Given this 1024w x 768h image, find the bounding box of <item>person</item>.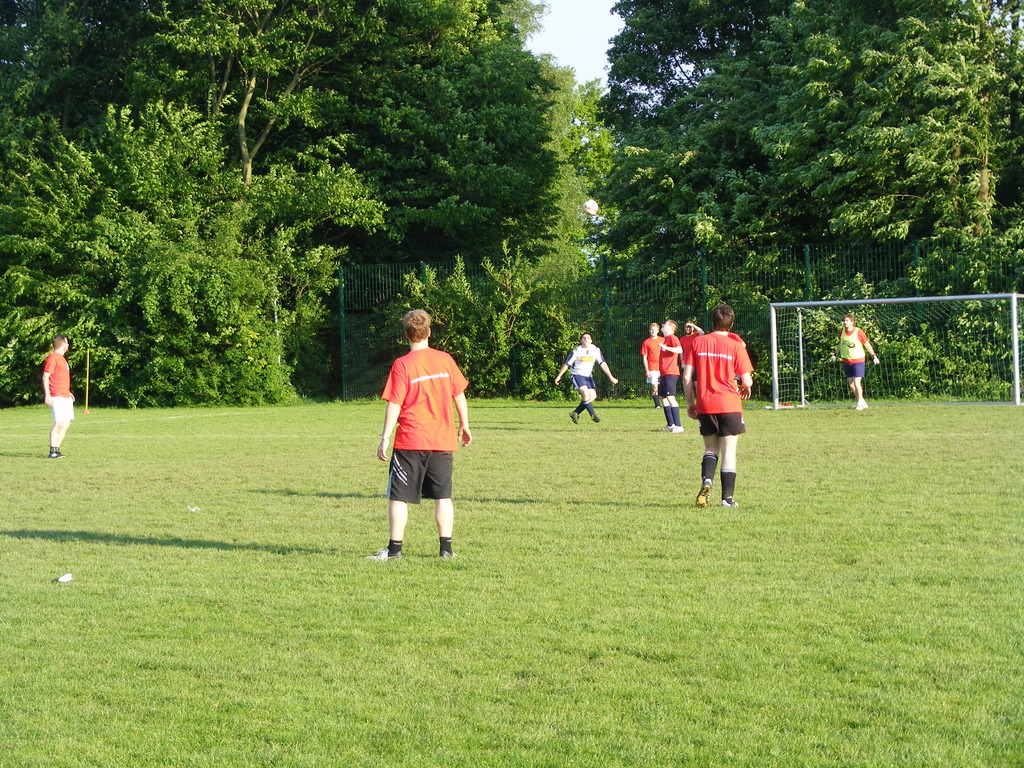
detection(42, 332, 76, 457).
